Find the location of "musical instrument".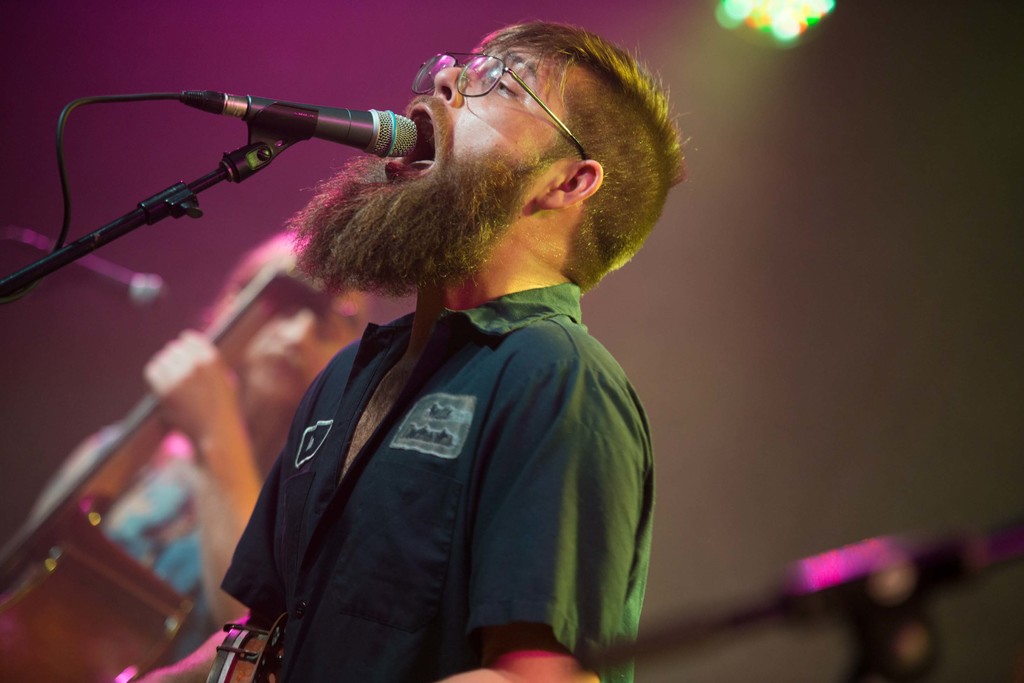
Location: (x1=214, y1=604, x2=294, y2=682).
